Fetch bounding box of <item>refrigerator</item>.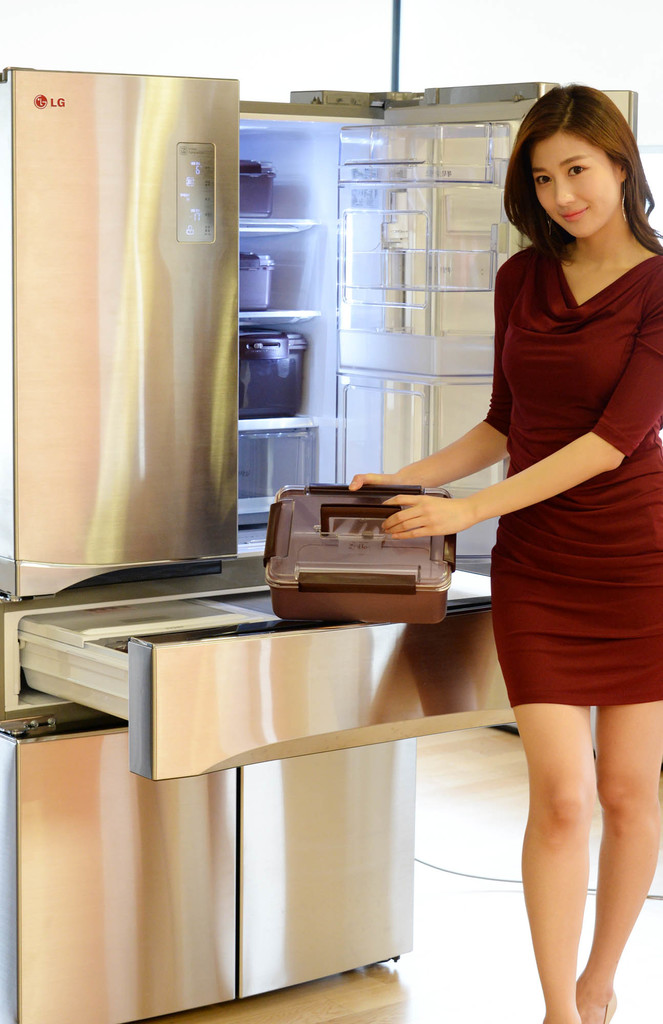
Bbox: (x1=1, y1=63, x2=653, y2=617).
